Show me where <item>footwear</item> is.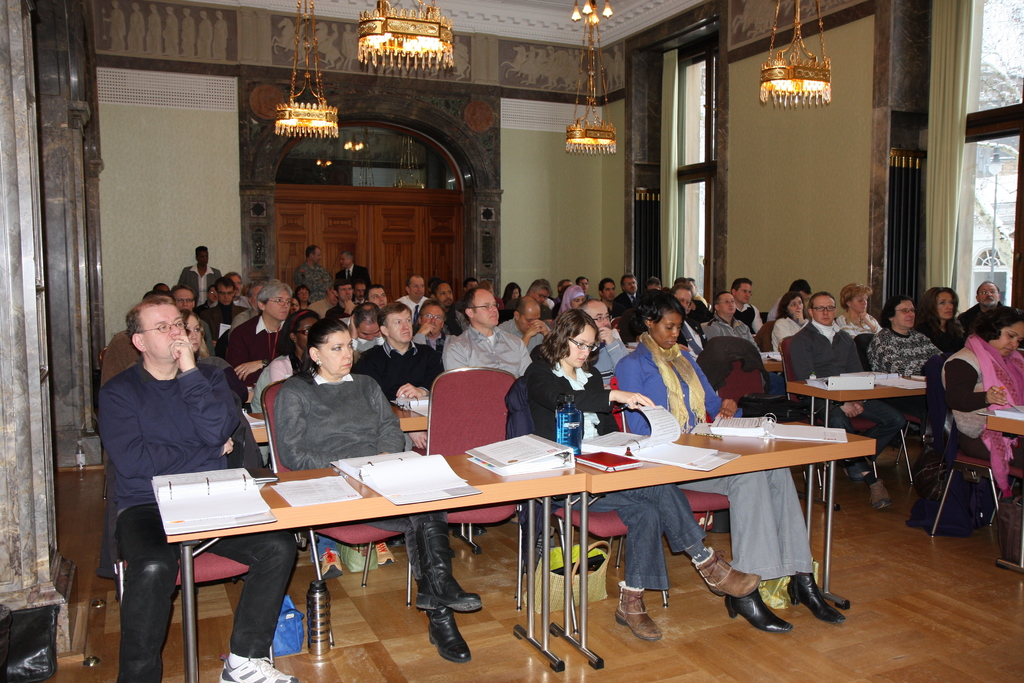
<item>footwear</item> is at pyautogui.locateOnScreen(422, 607, 471, 663).
